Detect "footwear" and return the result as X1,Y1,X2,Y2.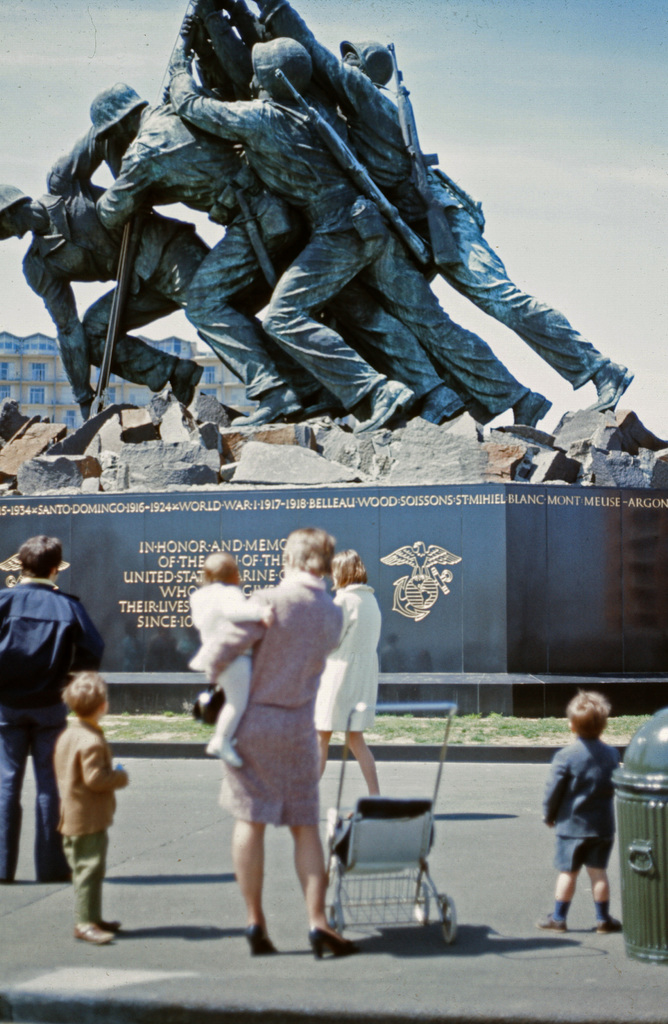
556,334,639,409.
